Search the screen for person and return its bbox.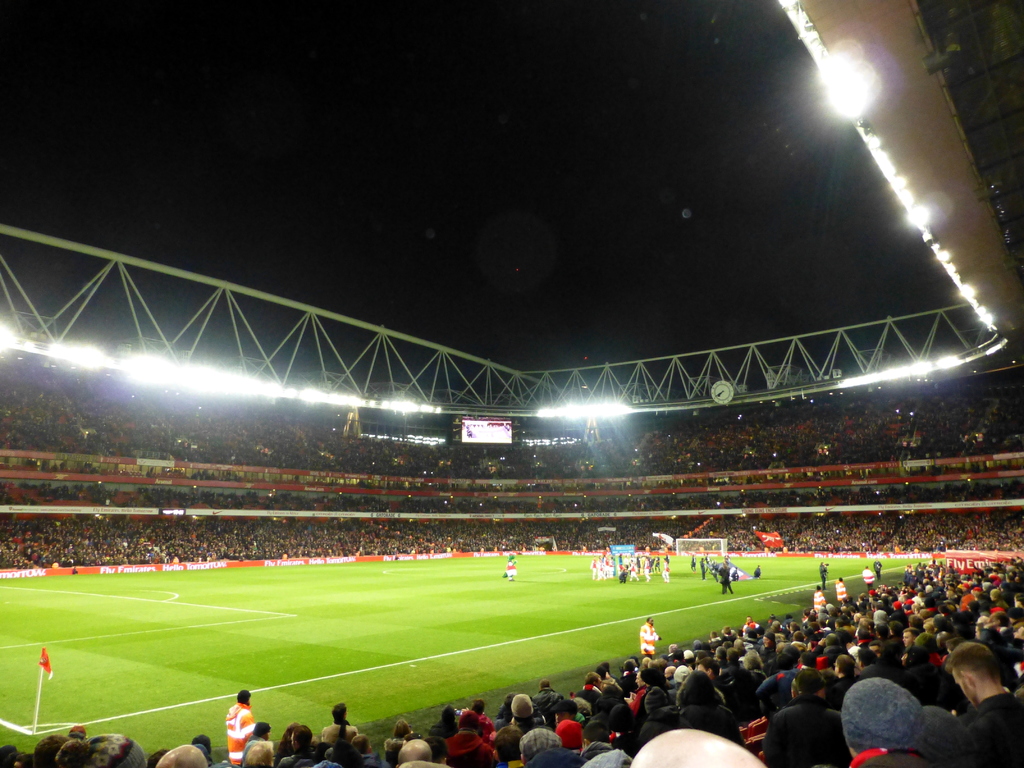
Found: (641, 555, 652, 581).
